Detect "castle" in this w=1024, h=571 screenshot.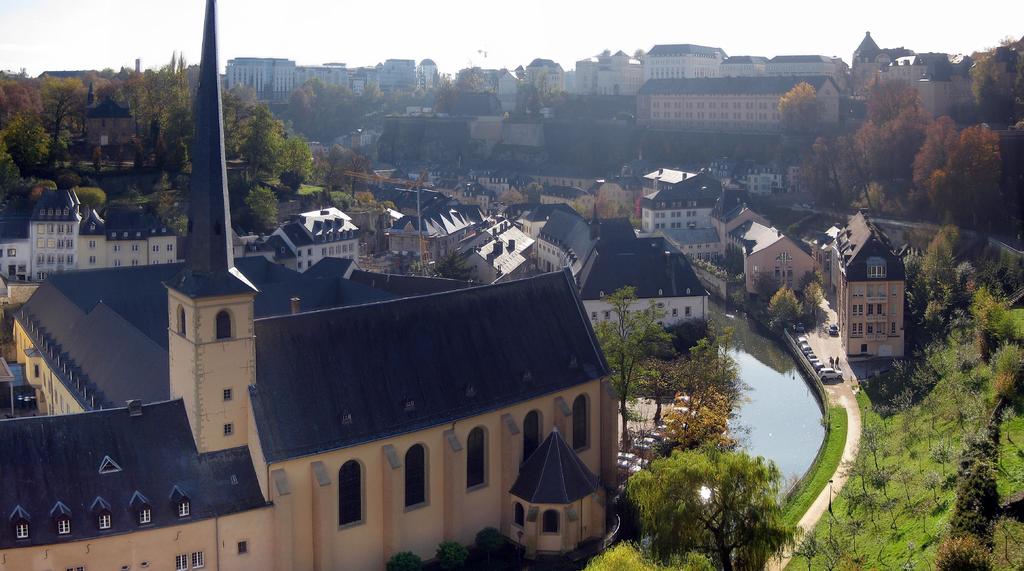
Detection: (221,51,440,110).
